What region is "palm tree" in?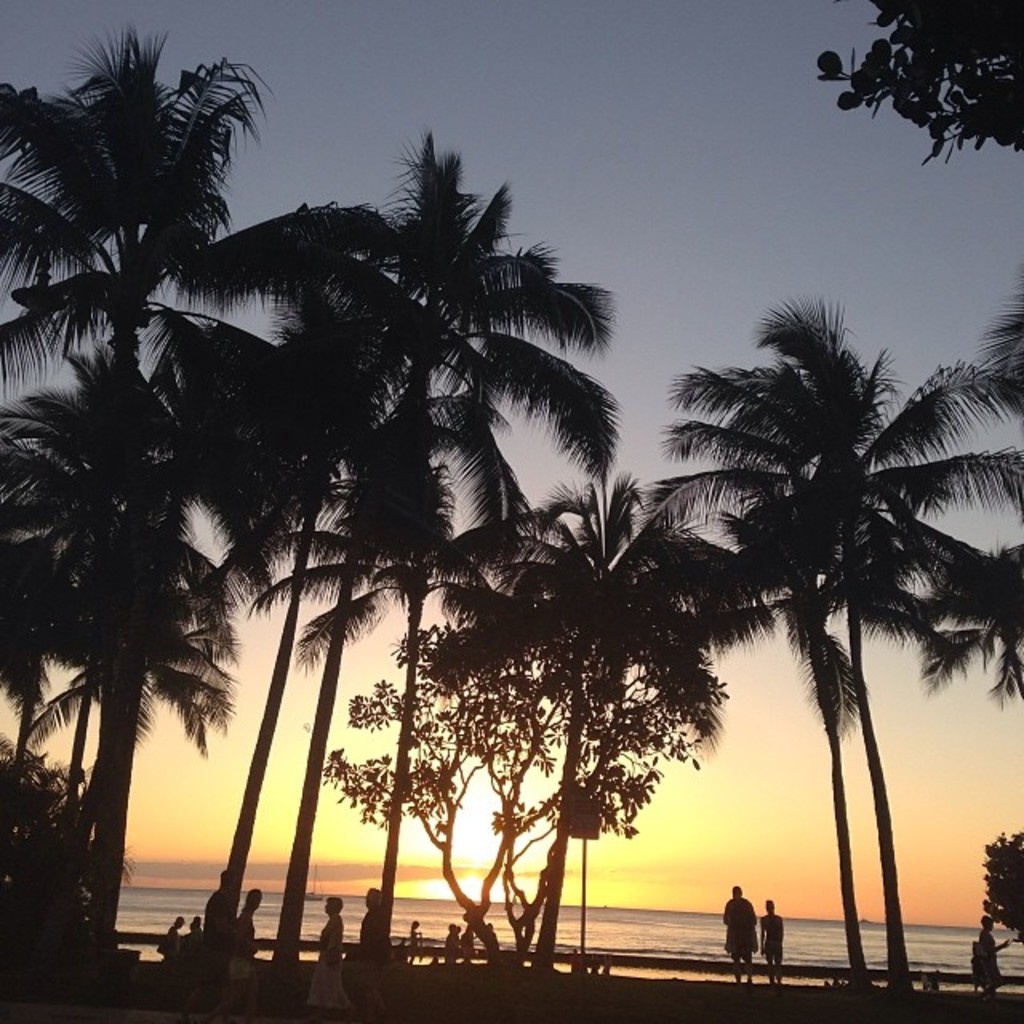
{"x1": 0, "y1": 48, "x2": 229, "y2": 907}.
